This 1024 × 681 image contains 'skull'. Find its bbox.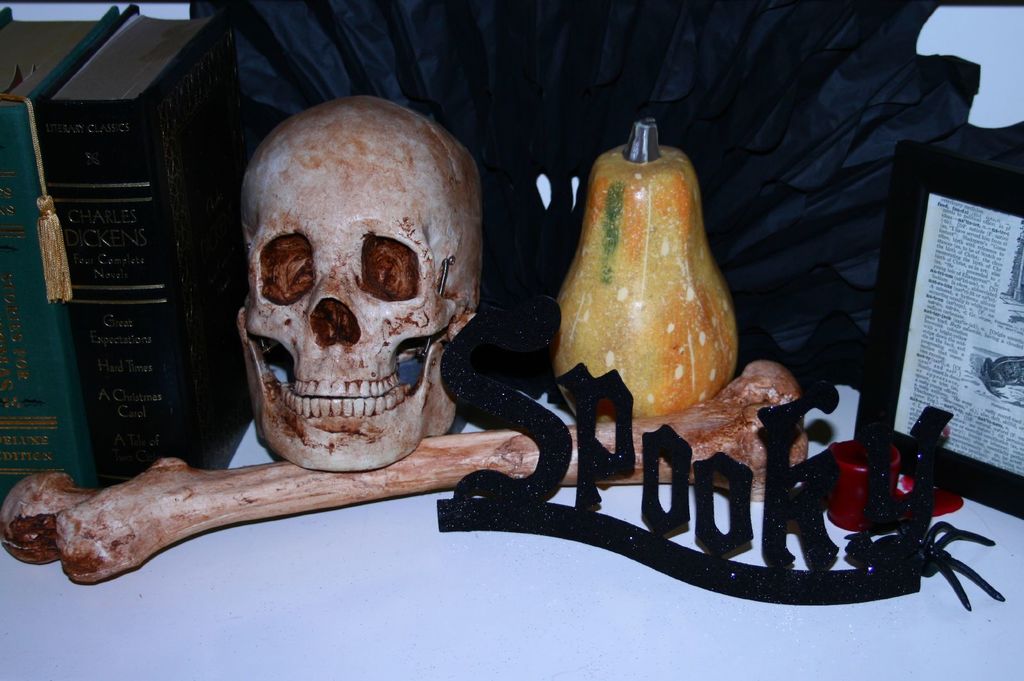
l=236, t=95, r=484, b=475.
